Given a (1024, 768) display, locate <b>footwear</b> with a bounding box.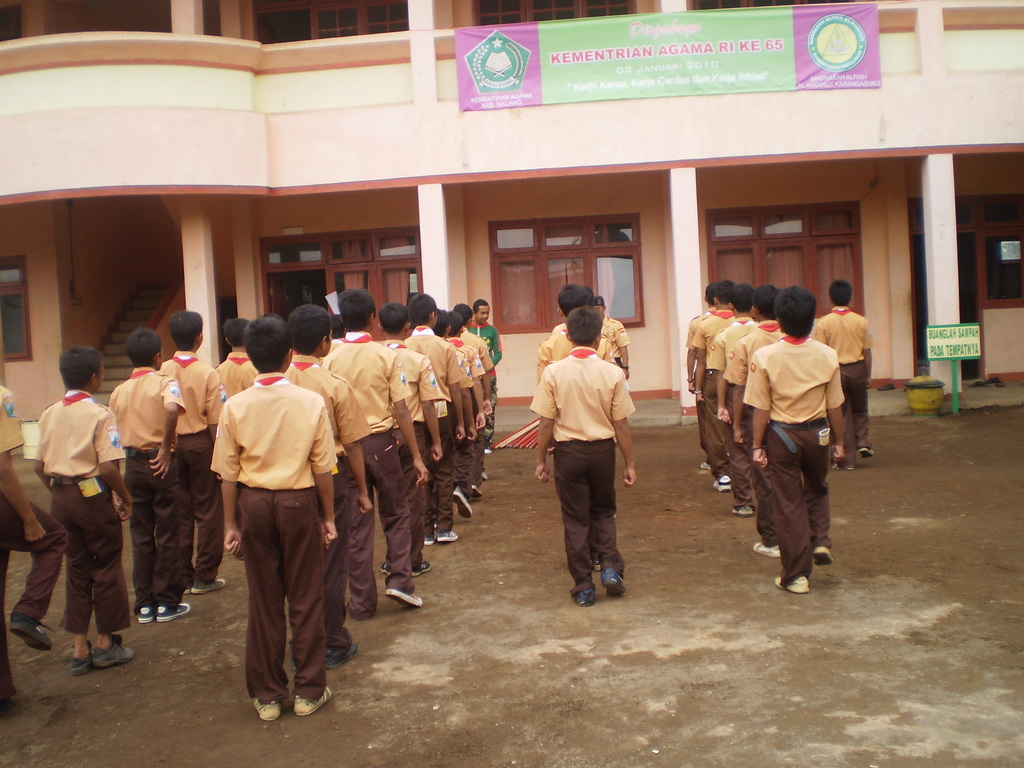
Located: bbox=[471, 483, 484, 500].
